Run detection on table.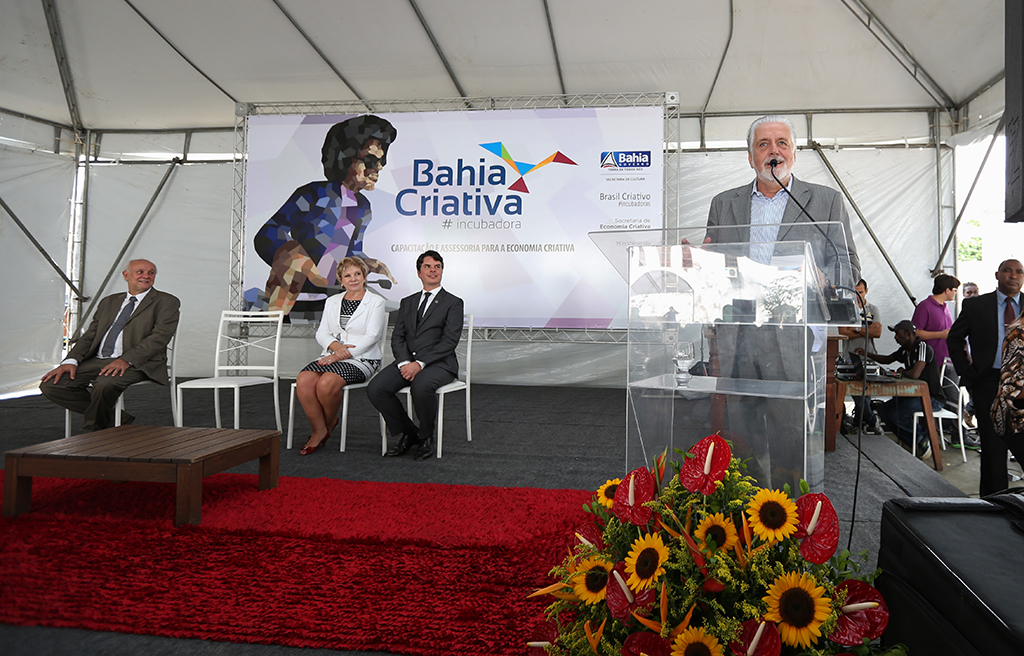
Result: 838 369 944 464.
